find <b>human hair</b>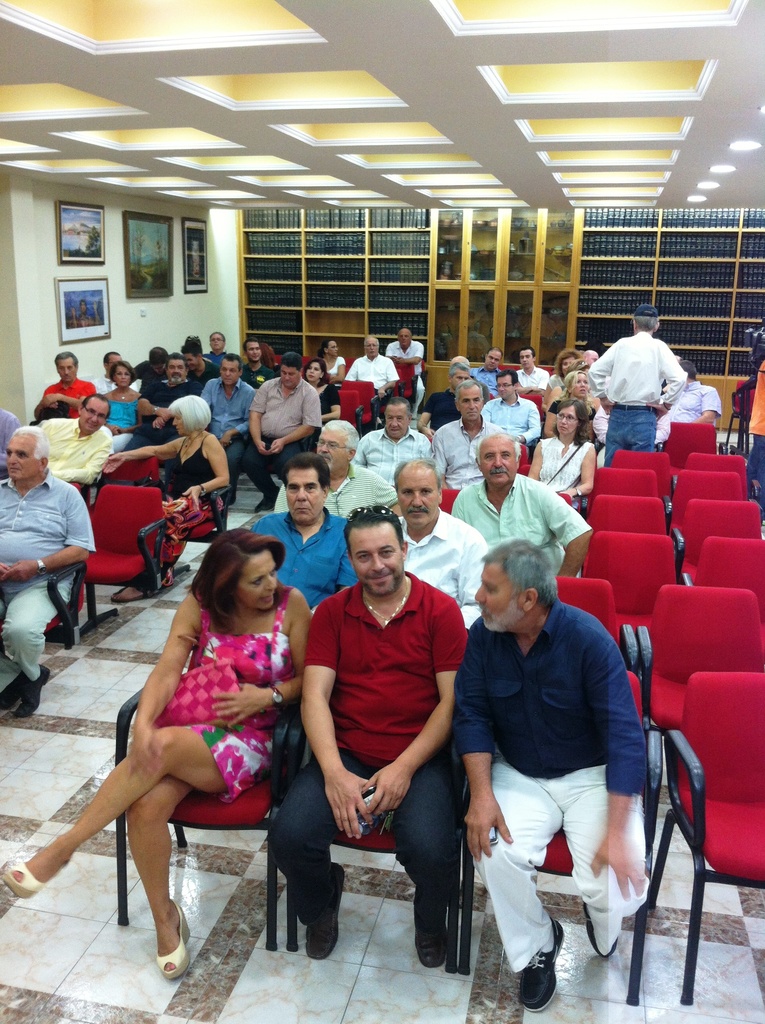
(left=487, top=346, right=503, bottom=364)
